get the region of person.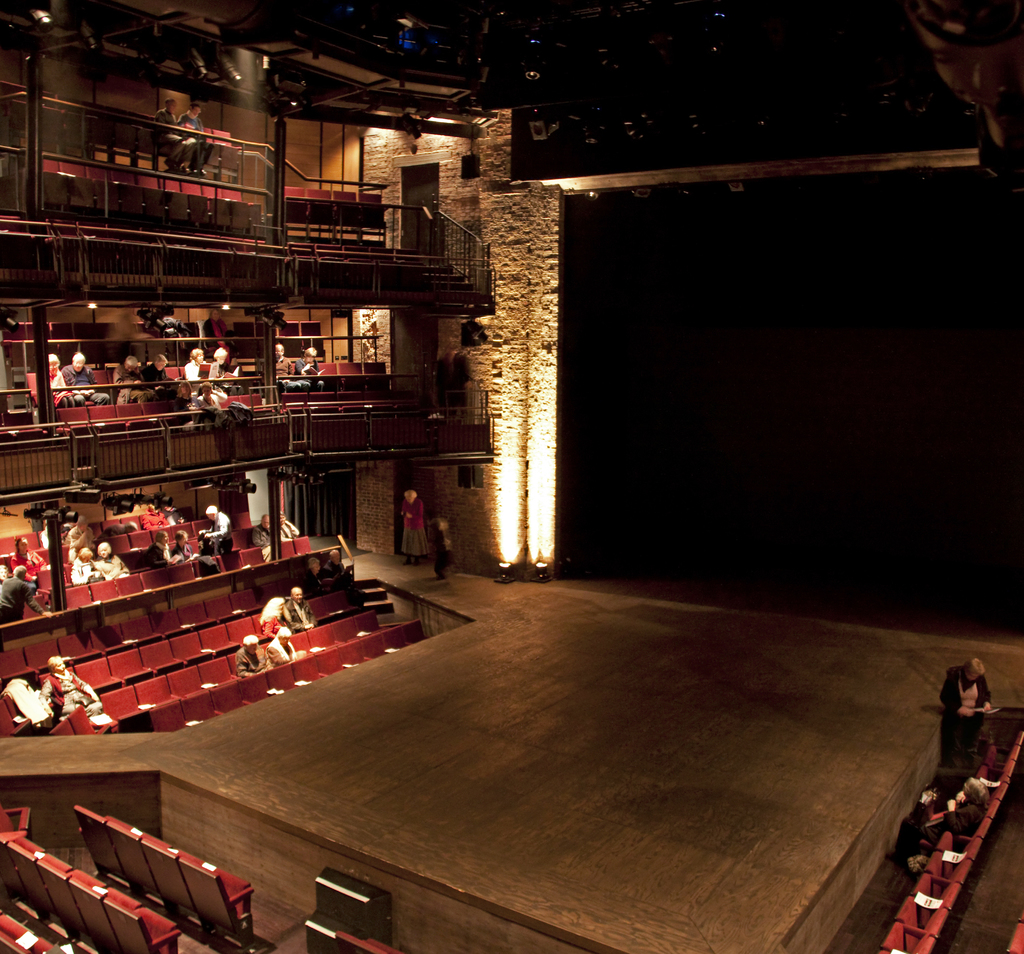
<box>941,658,989,772</box>.
